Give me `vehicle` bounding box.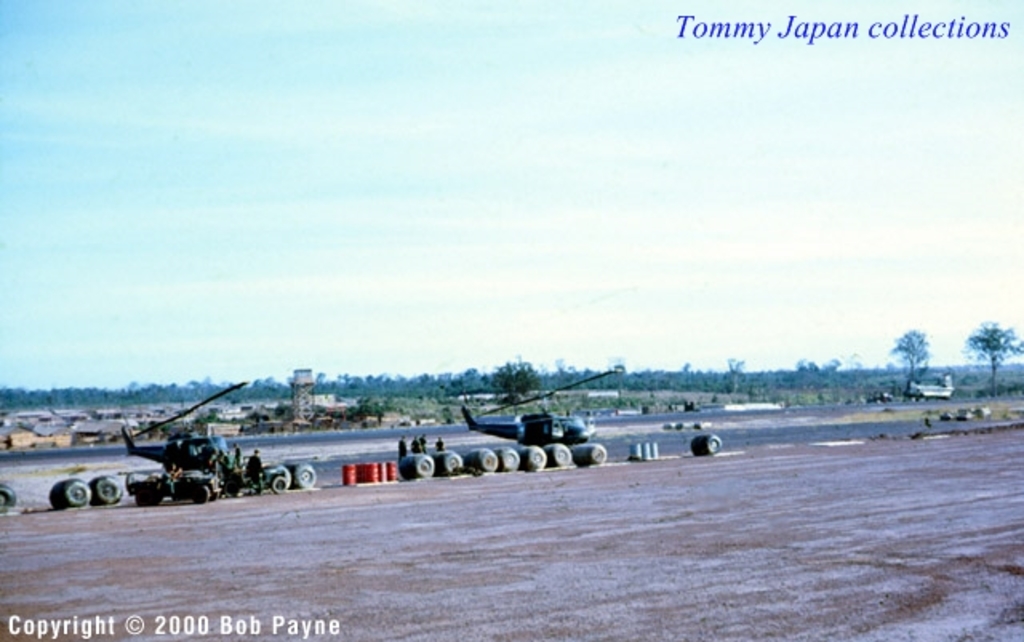
(x1=386, y1=407, x2=602, y2=479).
